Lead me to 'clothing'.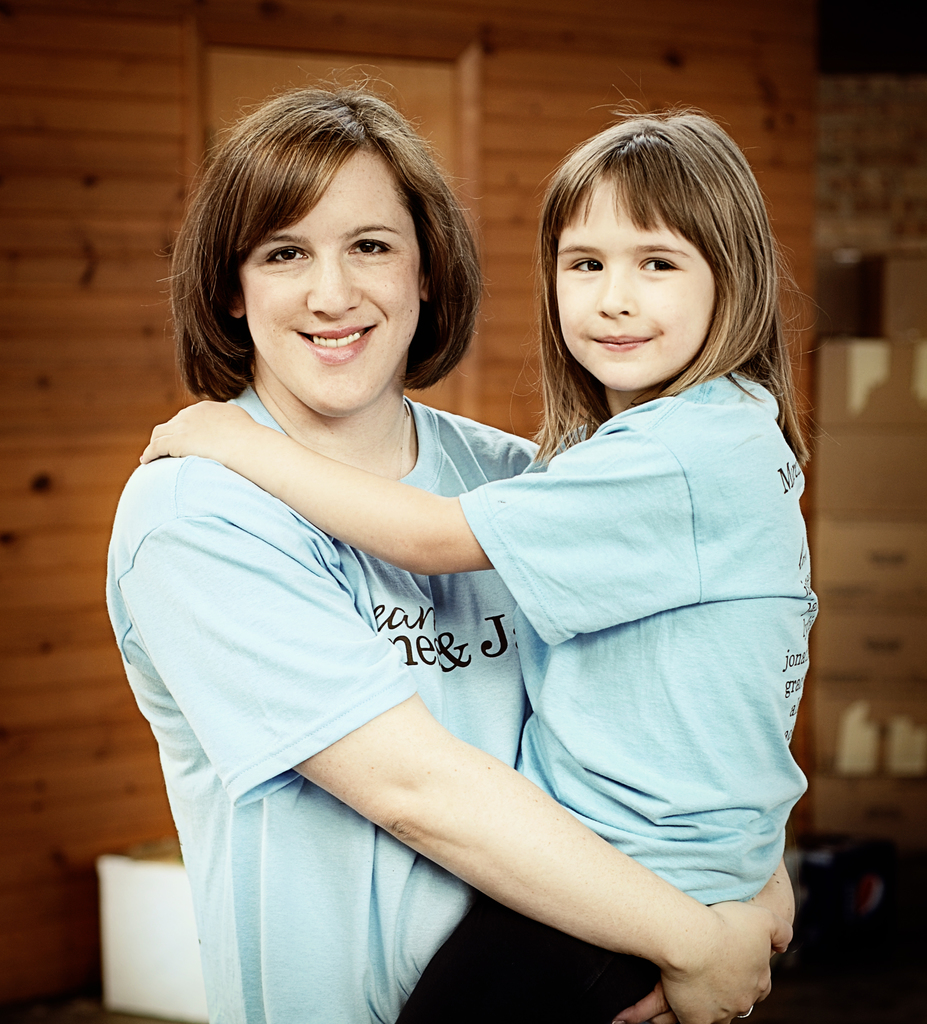
Lead to {"left": 95, "top": 399, "right": 551, "bottom": 1023}.
